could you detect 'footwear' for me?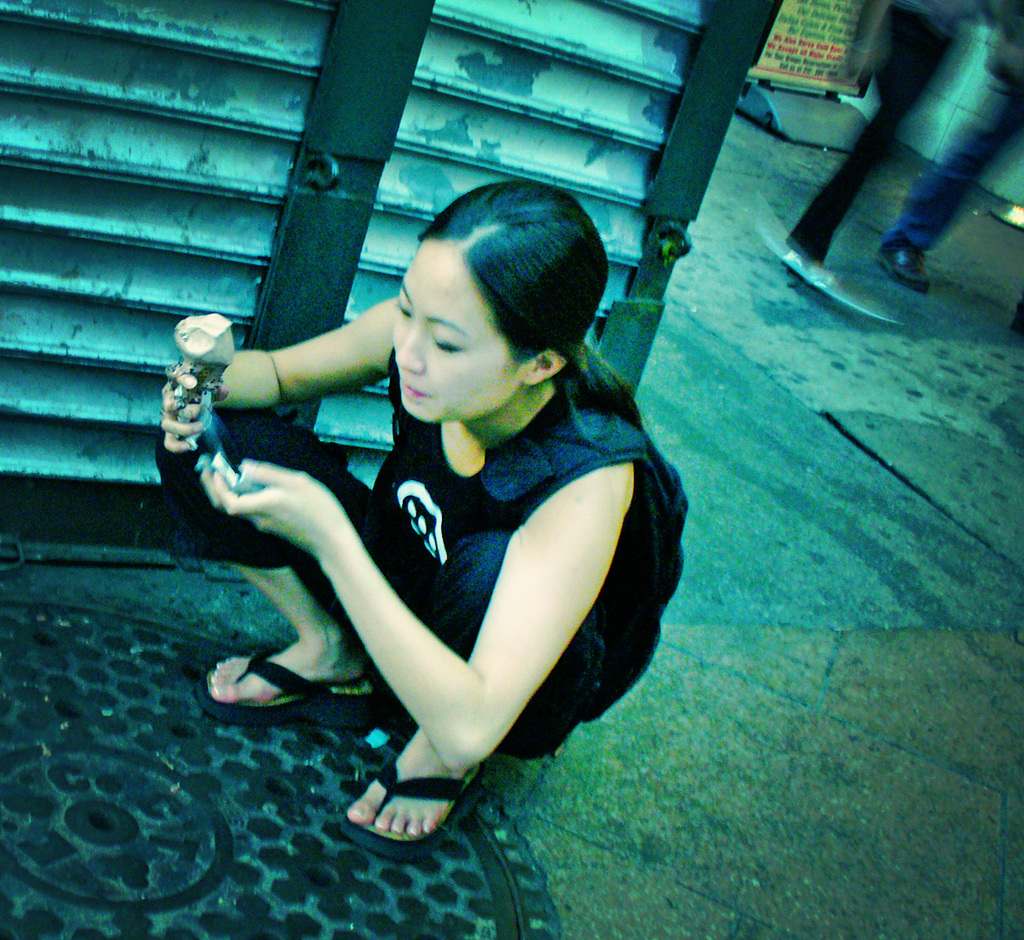
Detection result: x1=891, y1=250, x2=930, y2=292.
